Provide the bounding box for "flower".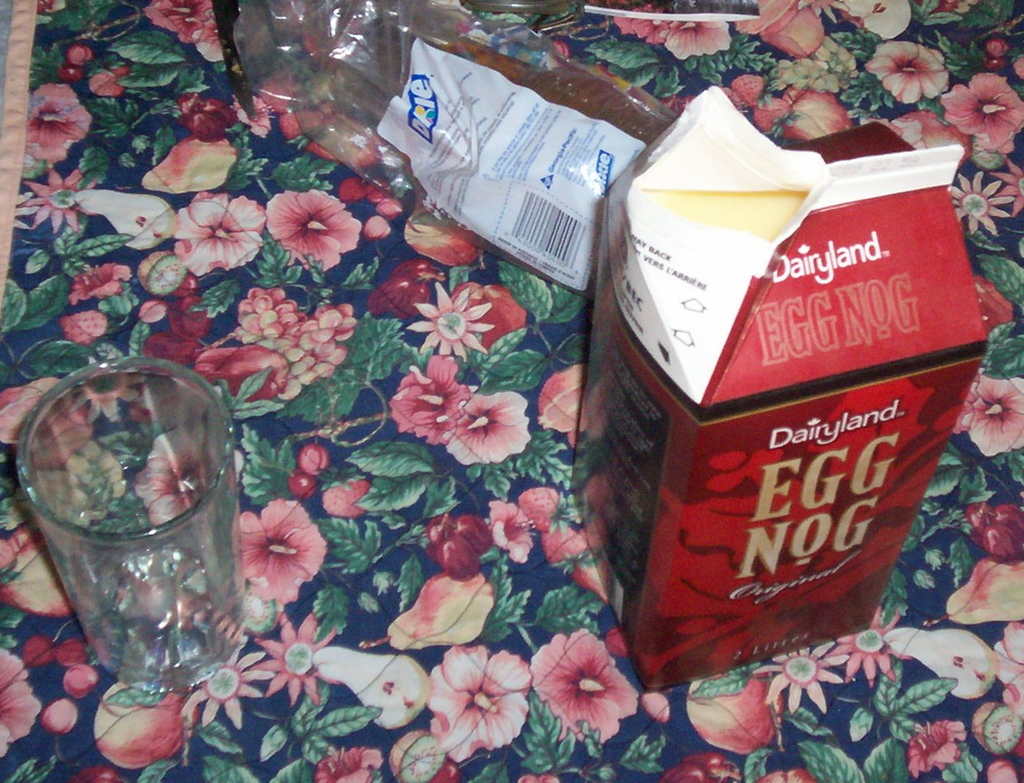
(0,648,46,760).
